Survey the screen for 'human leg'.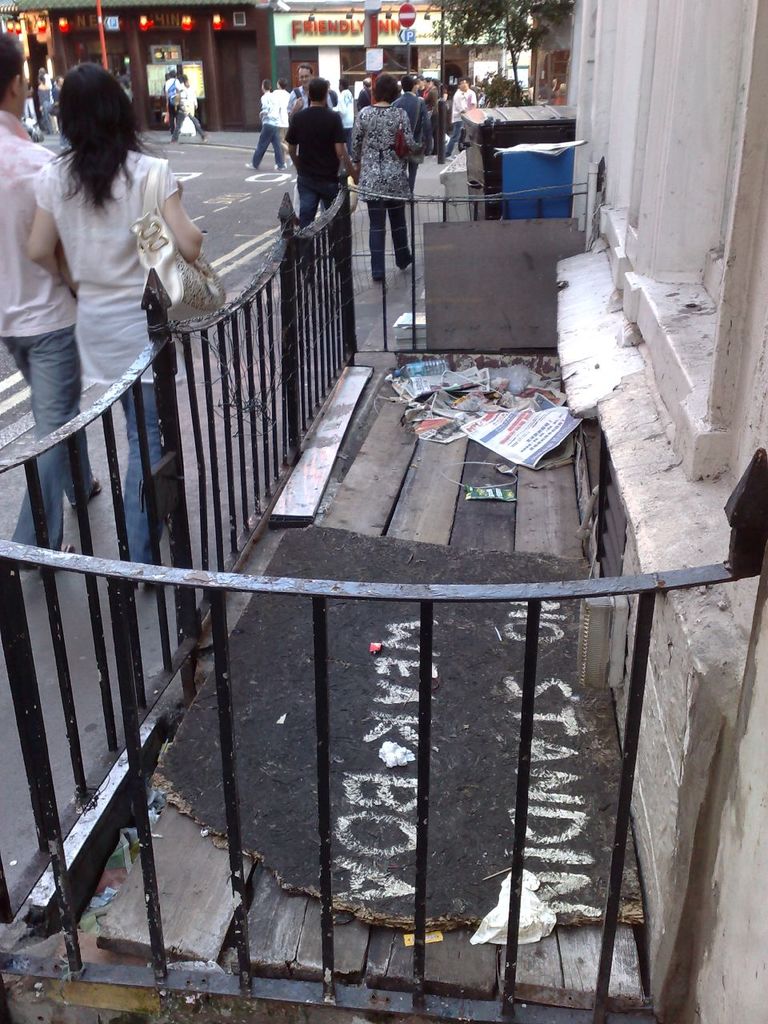
Survey found: bbox=(361, 197, 389, 289).
